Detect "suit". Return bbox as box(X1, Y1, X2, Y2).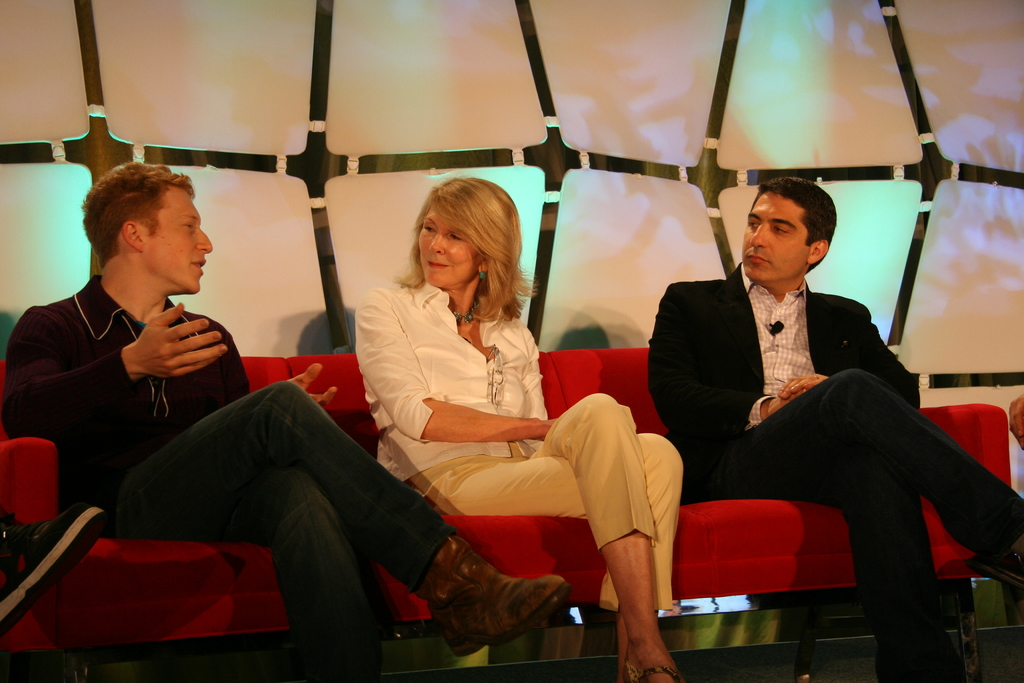
box(646, 260, 1023, 682).
